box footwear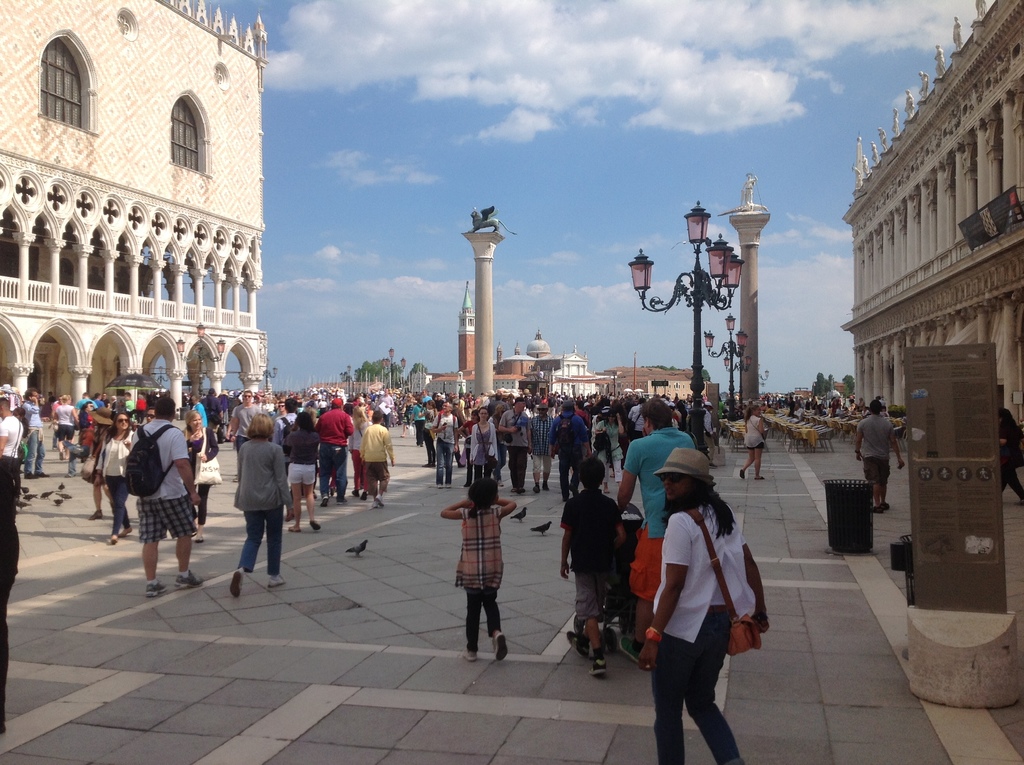
bbox=(581, 646, 613, 675)
